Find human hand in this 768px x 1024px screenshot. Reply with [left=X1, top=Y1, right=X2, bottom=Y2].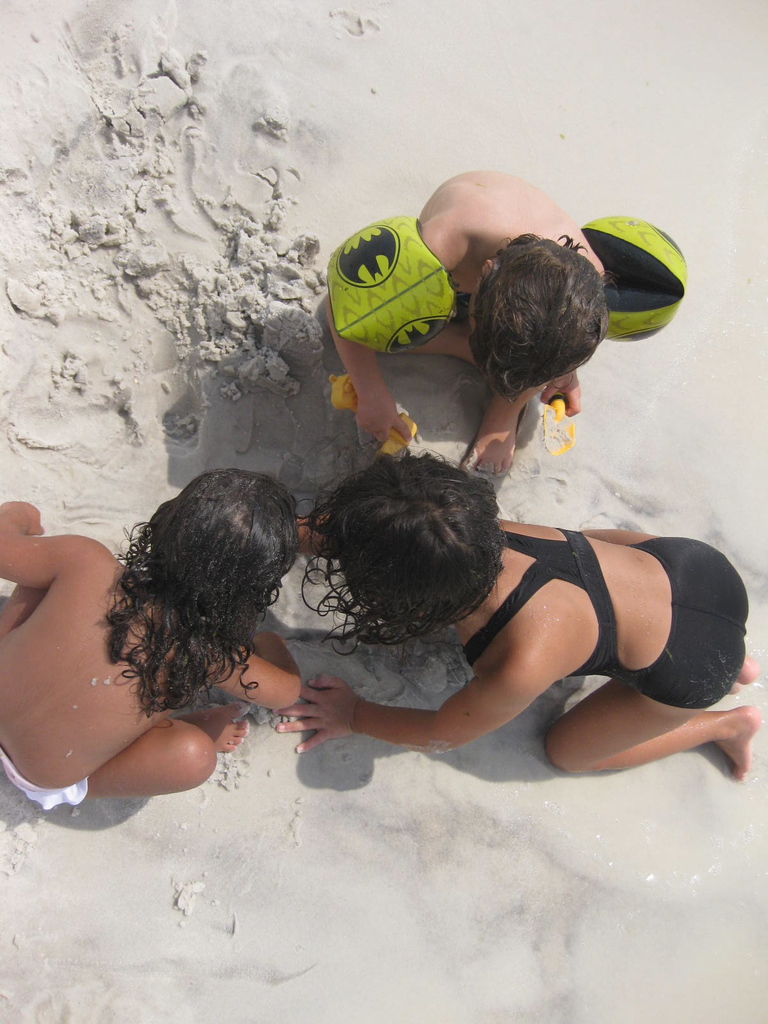
[left=236, top=636, right=289, bottom=653].
